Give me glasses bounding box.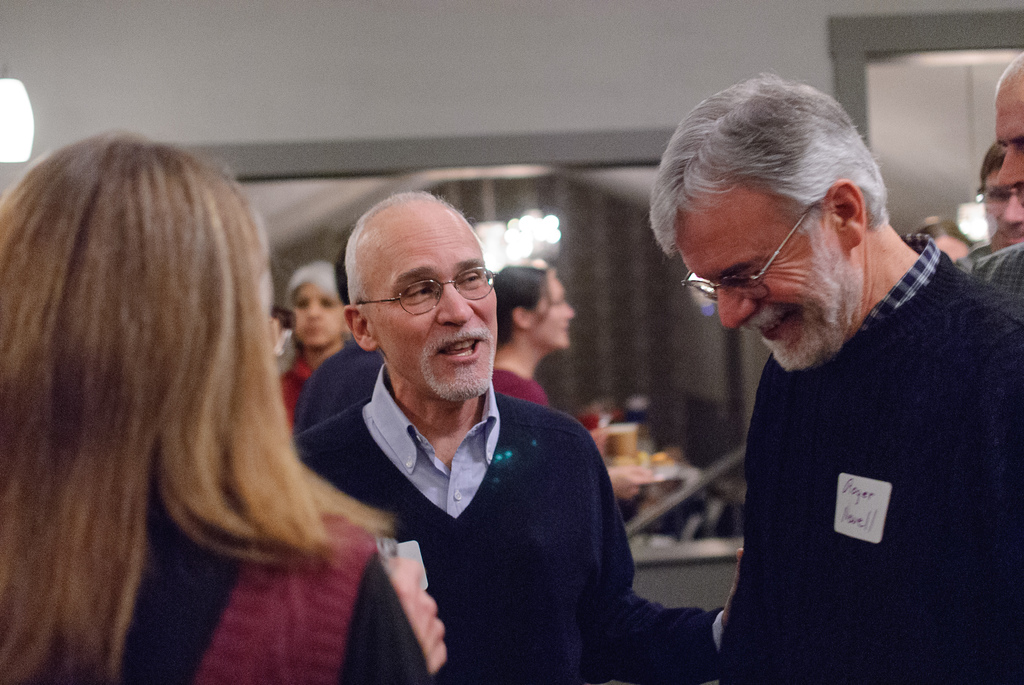
pyautogui.locateOnScreen(256, 306, 291, 359).
